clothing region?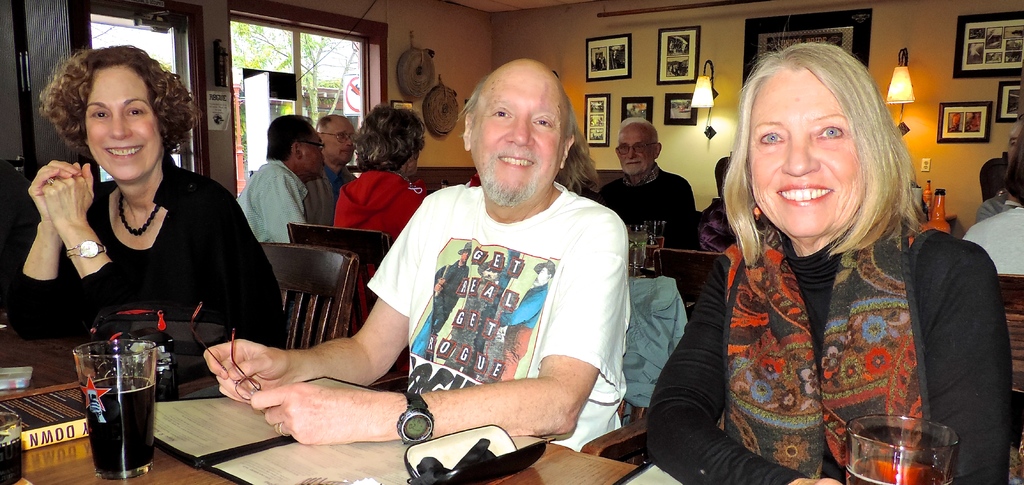
left=365, top=149, right=630, bottom=459
